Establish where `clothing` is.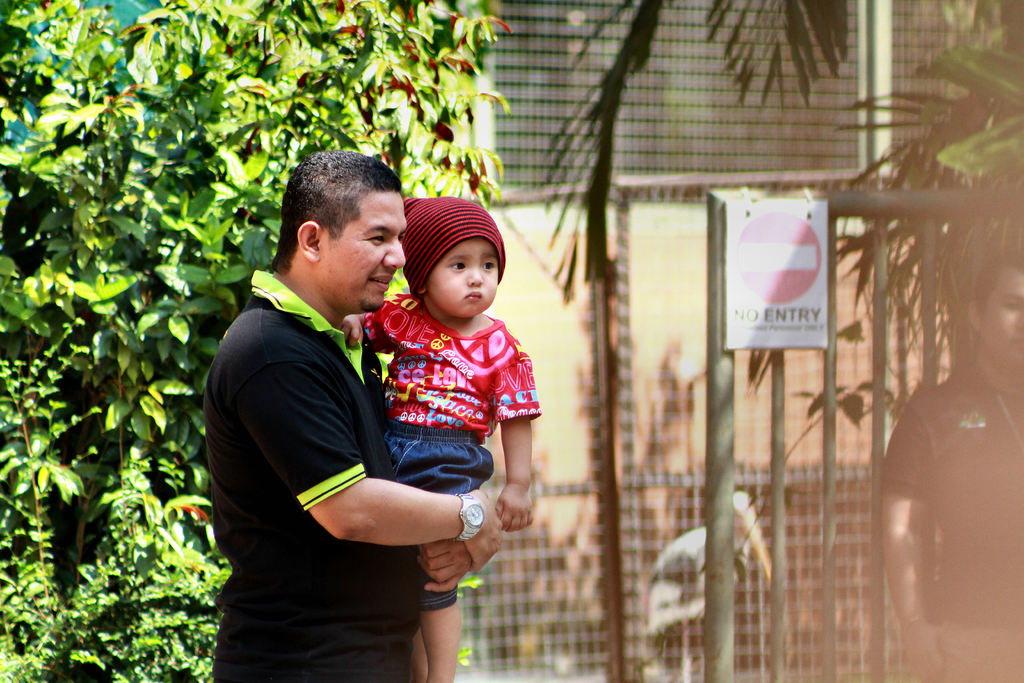
Established at region(209, 265, 426, 682).
